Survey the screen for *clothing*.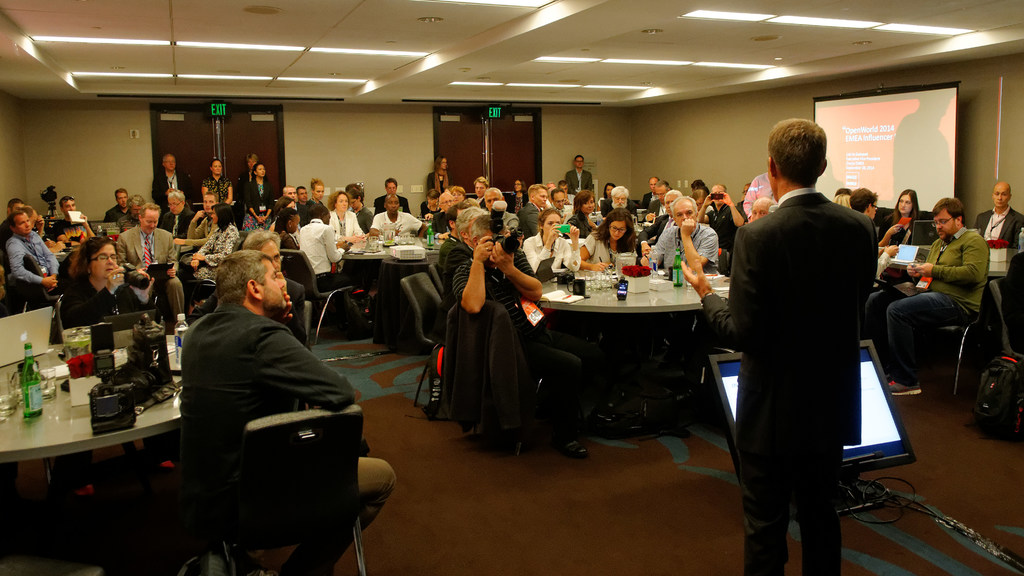
Survey found: [433, 249, 520, 363].
